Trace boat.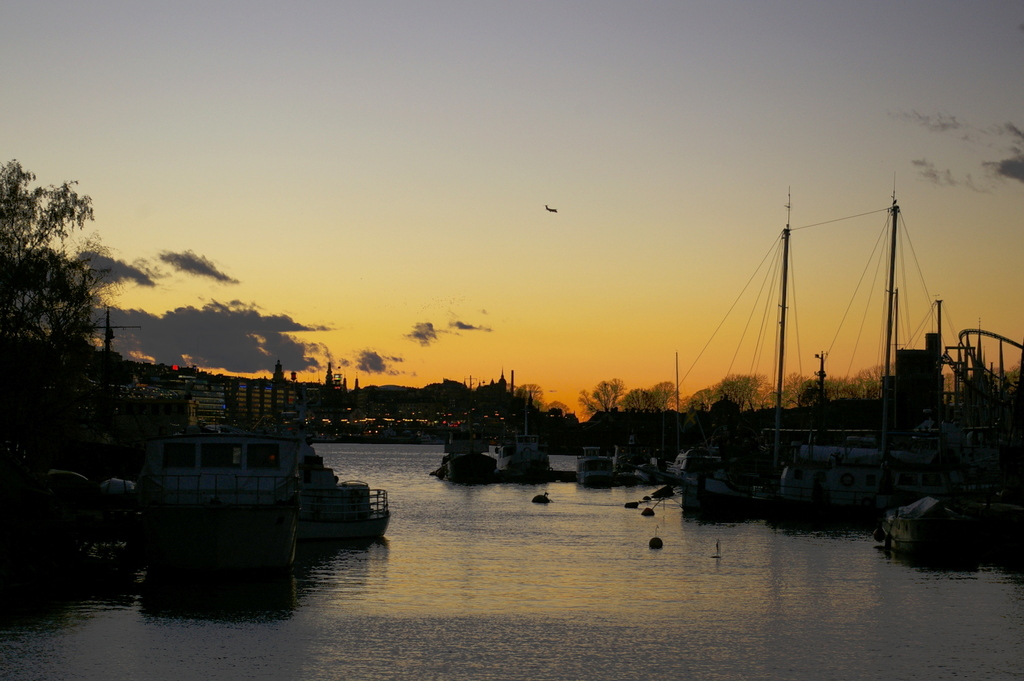
Traced to (140,434,388,538).
